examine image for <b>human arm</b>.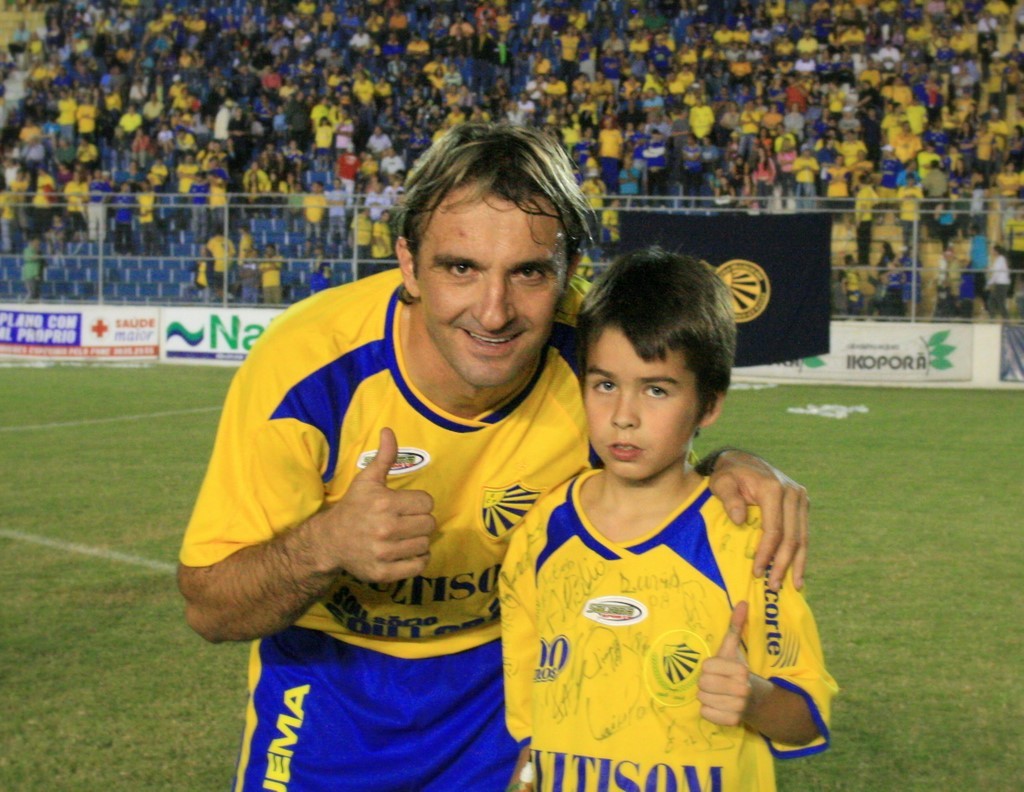
Examination result: bbox=[173, 303, 449, 647].
